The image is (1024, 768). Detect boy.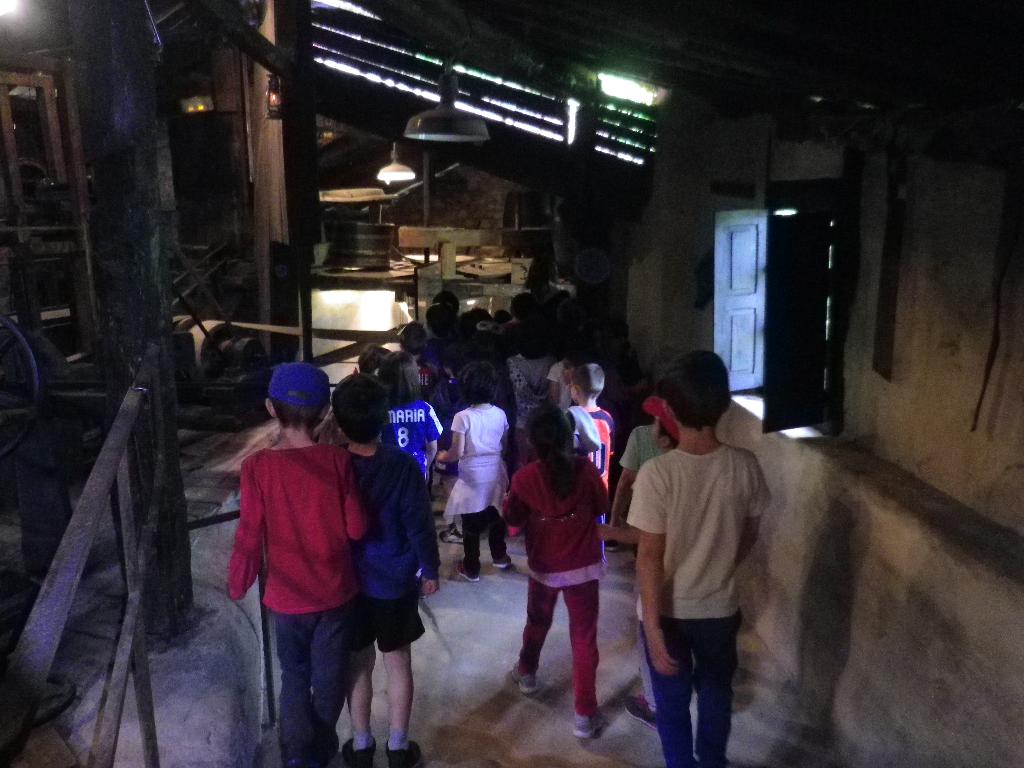
Detection: [x1=614, y1=334, x2=813, y2=767].
